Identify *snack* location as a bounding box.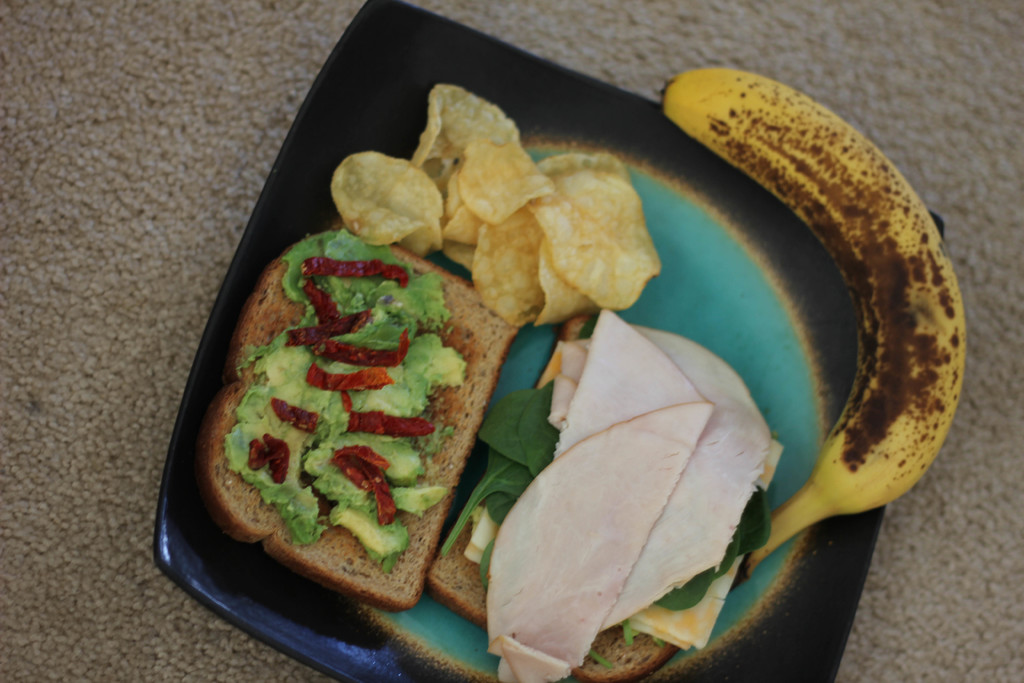
(204, 229, 523, 609).
